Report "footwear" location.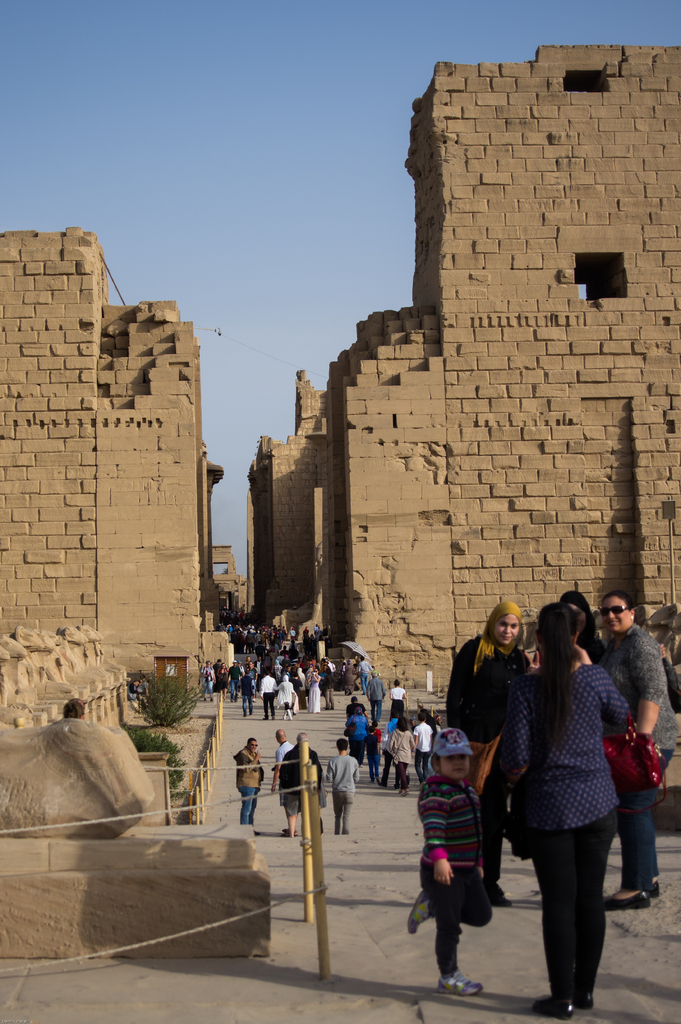
Report: region(440, 970, 487, 996).
